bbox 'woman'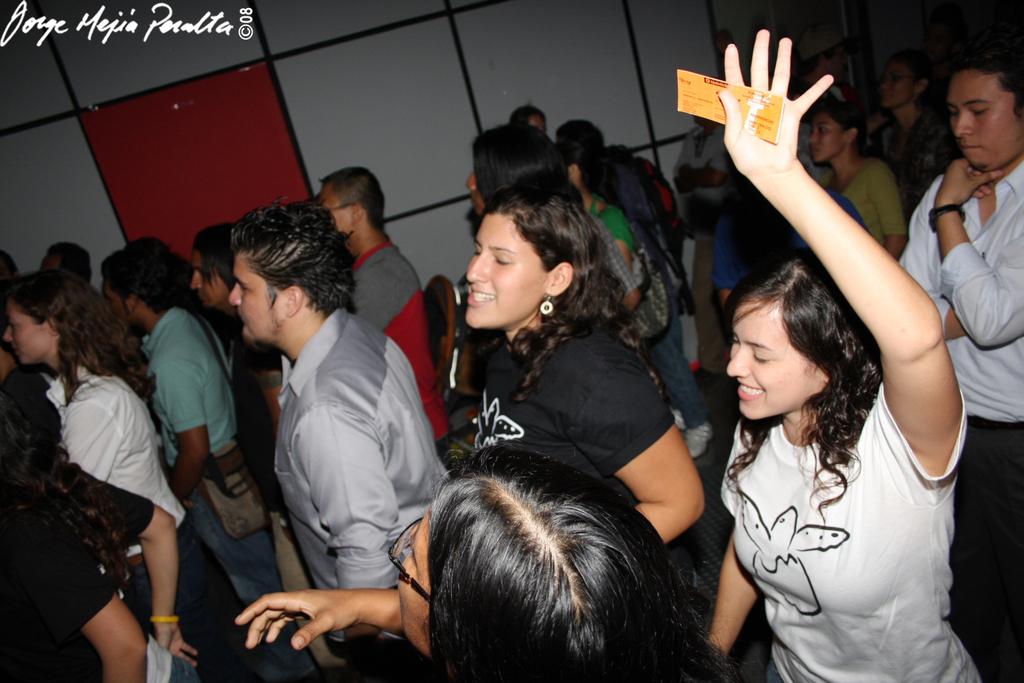
<bbox>461, 186, 708, 547</bbox>
